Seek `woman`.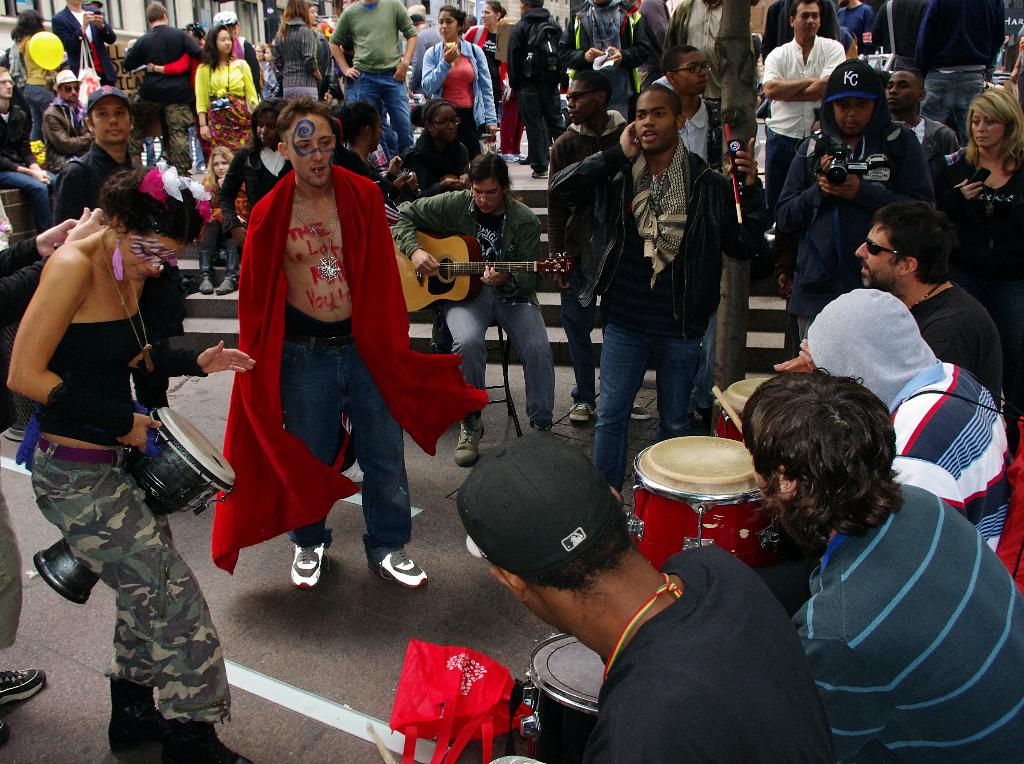
[460,0,508,117].
